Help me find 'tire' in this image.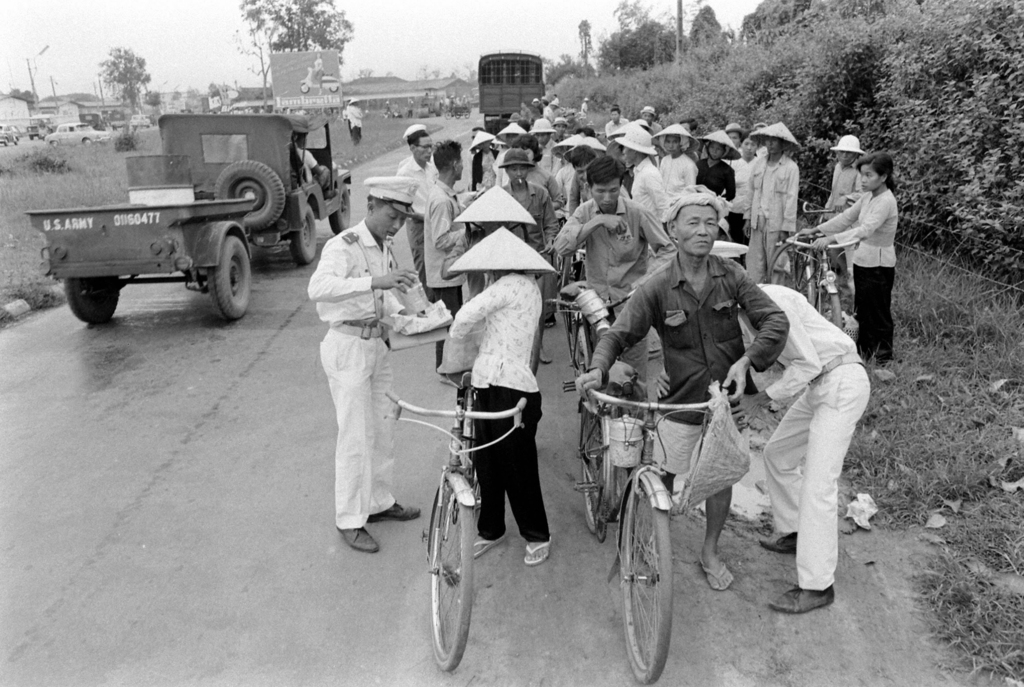
Found it: [817, 290, 841, 334].
